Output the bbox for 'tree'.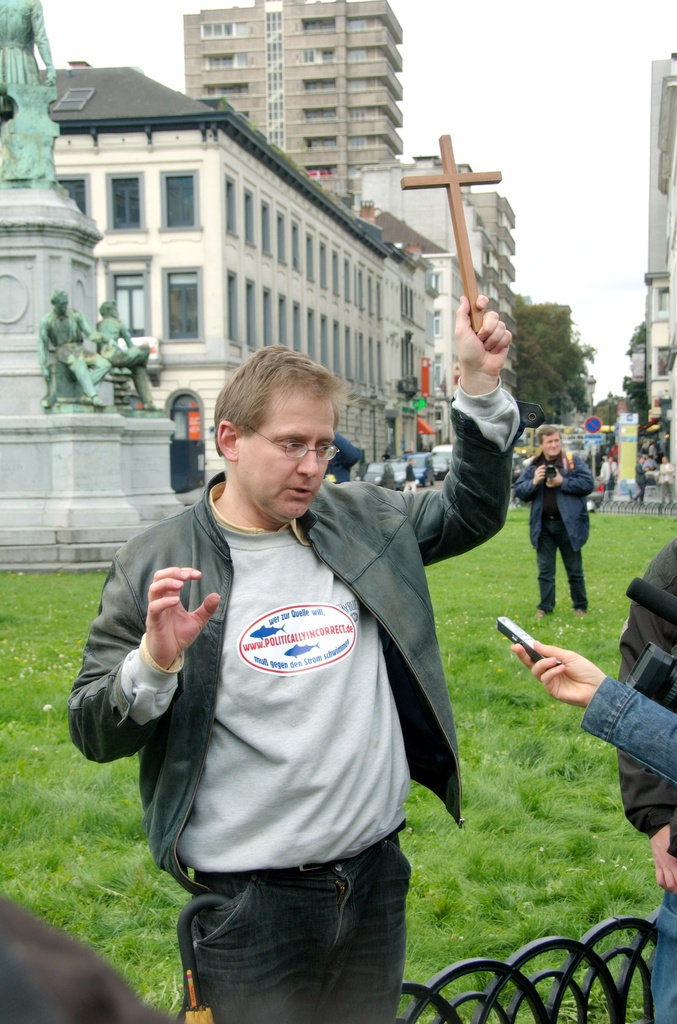
590 378 639 426.
